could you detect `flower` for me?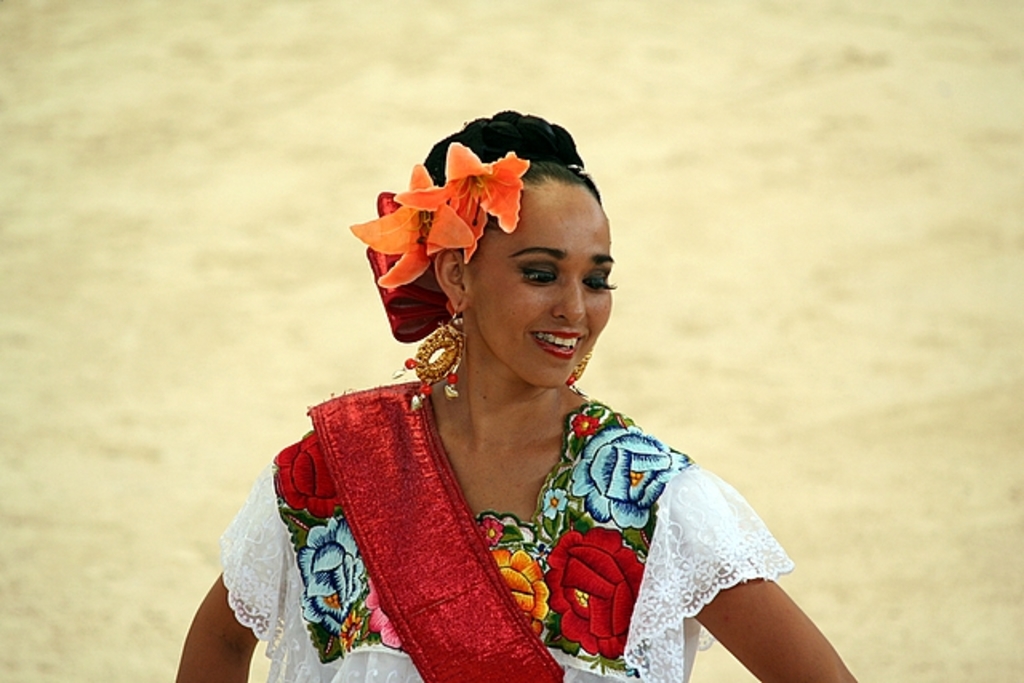
Detection result: <region>350, 166, 466, 296</region>.
